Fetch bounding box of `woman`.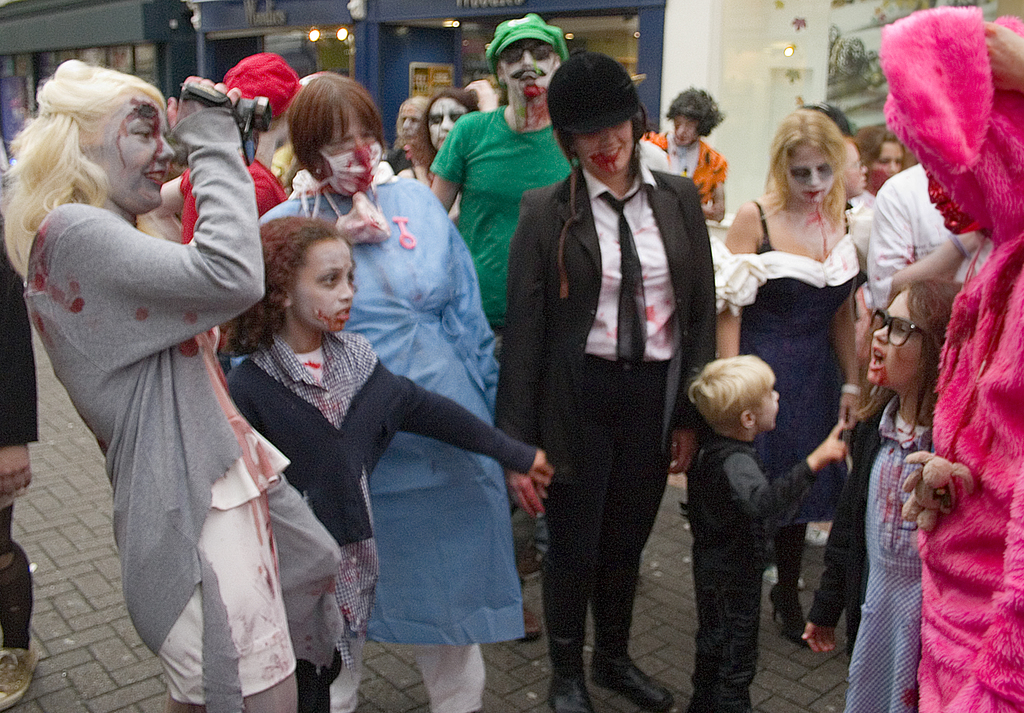
Bbox: 845 123 911 255.
